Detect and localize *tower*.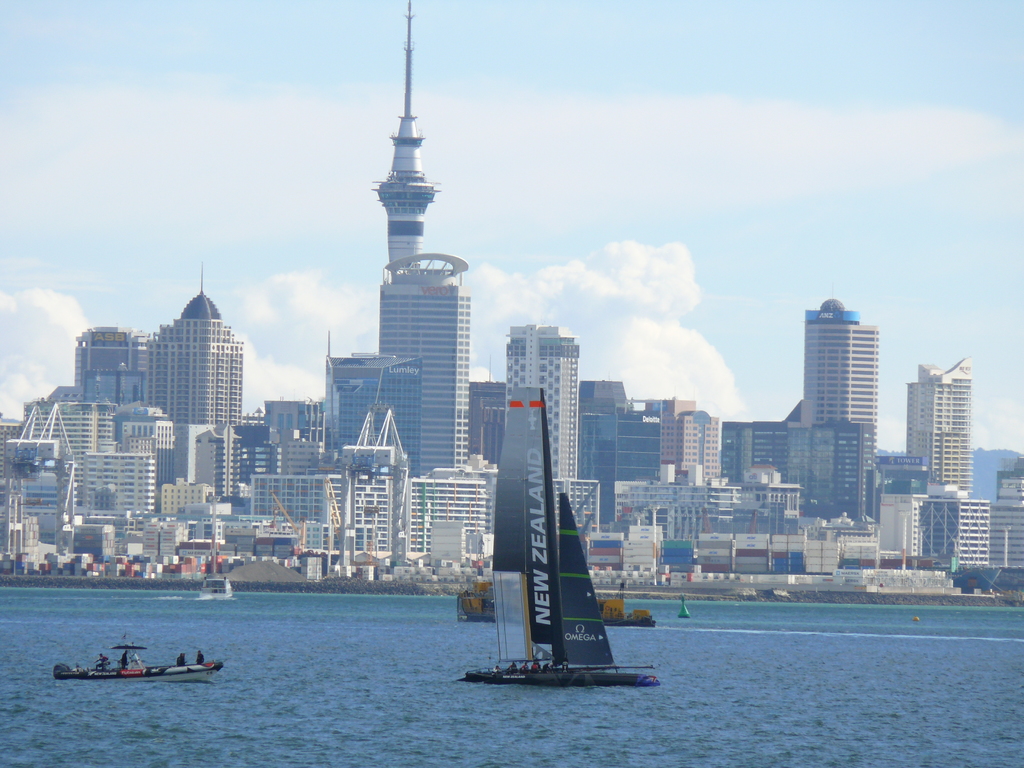
Localized at pyautogui.locateOnScreen(499, 330, 577, 479).
